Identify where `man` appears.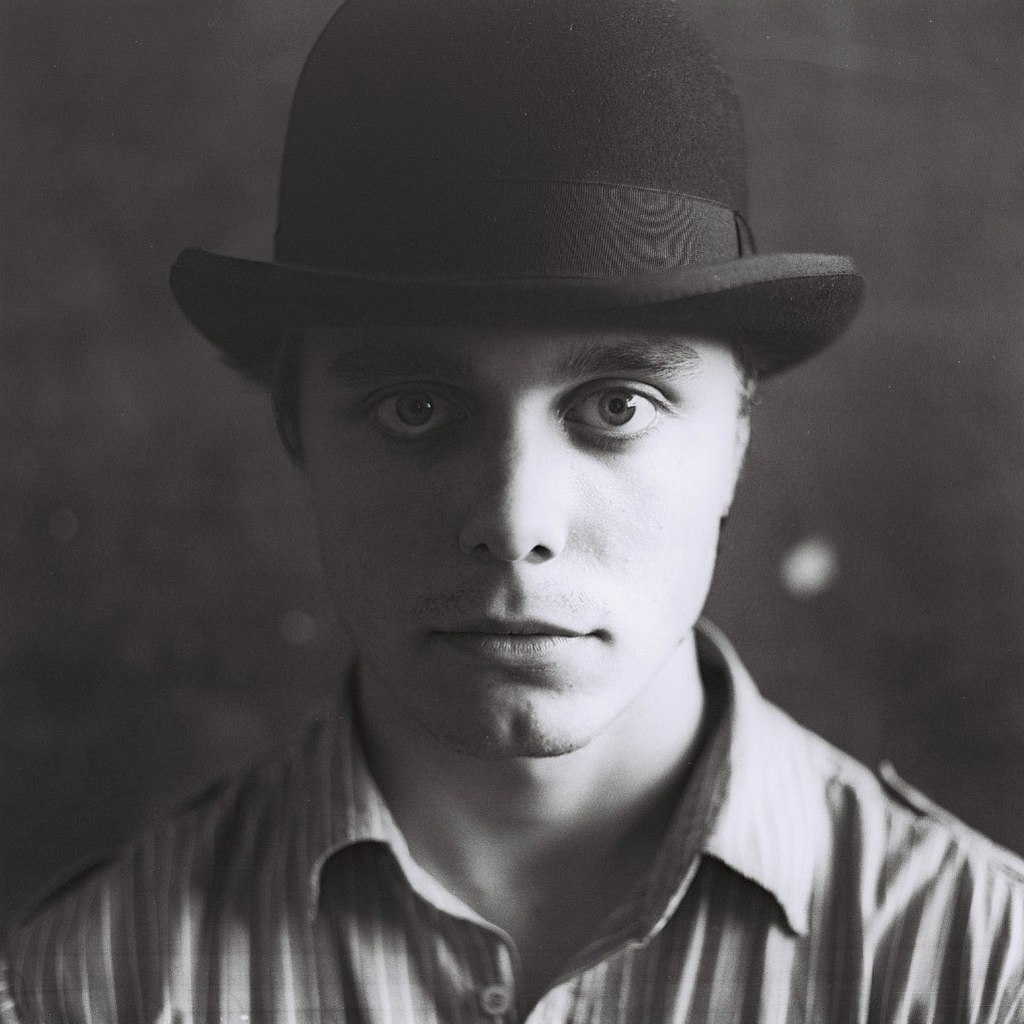
Appears at (left=15, top=43, right=986, bottom=1023).
